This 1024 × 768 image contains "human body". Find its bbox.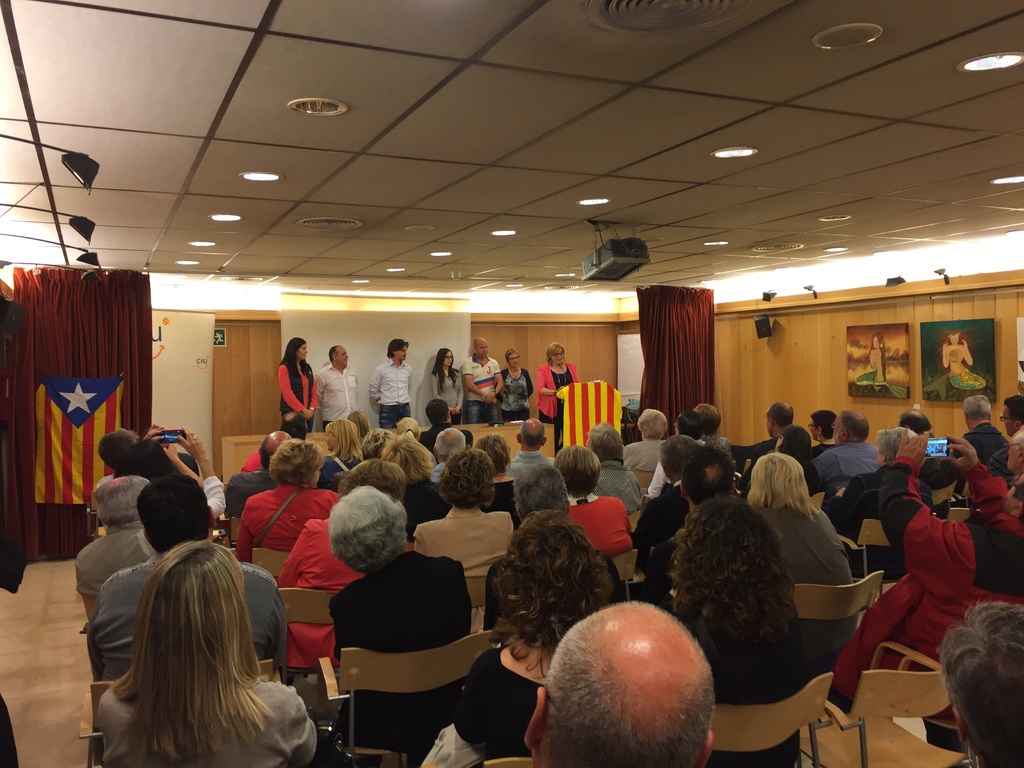
bbox(459, 335, 511, 425).
